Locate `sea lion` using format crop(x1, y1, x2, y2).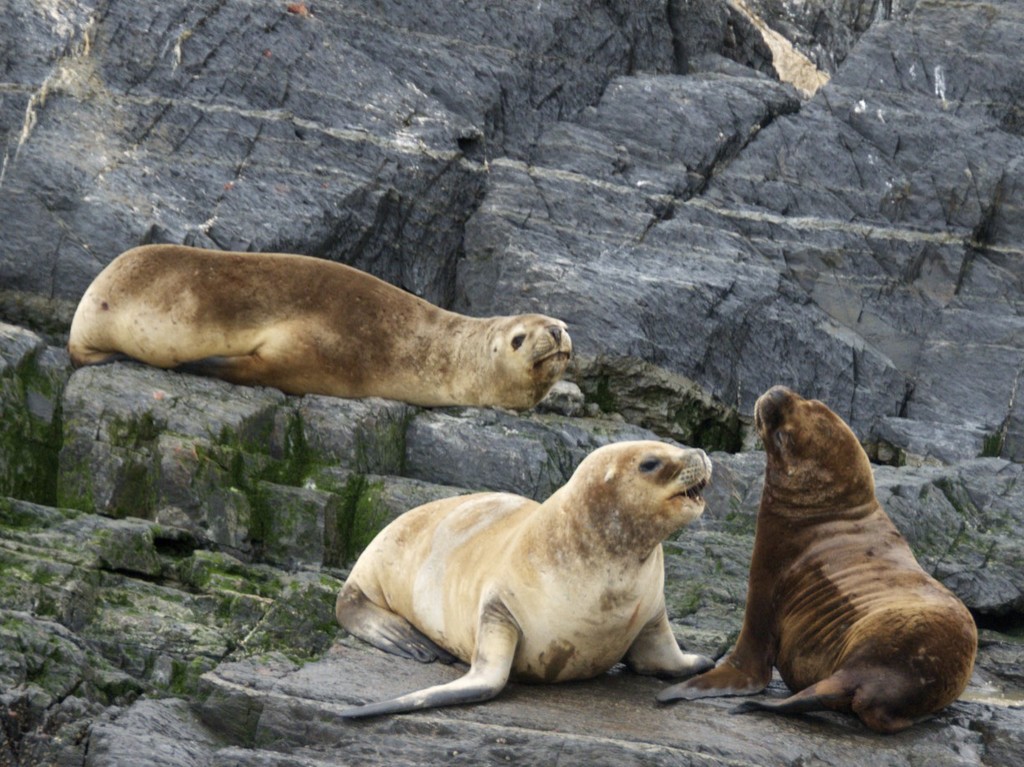
crop(66, 245, 573, 407).
